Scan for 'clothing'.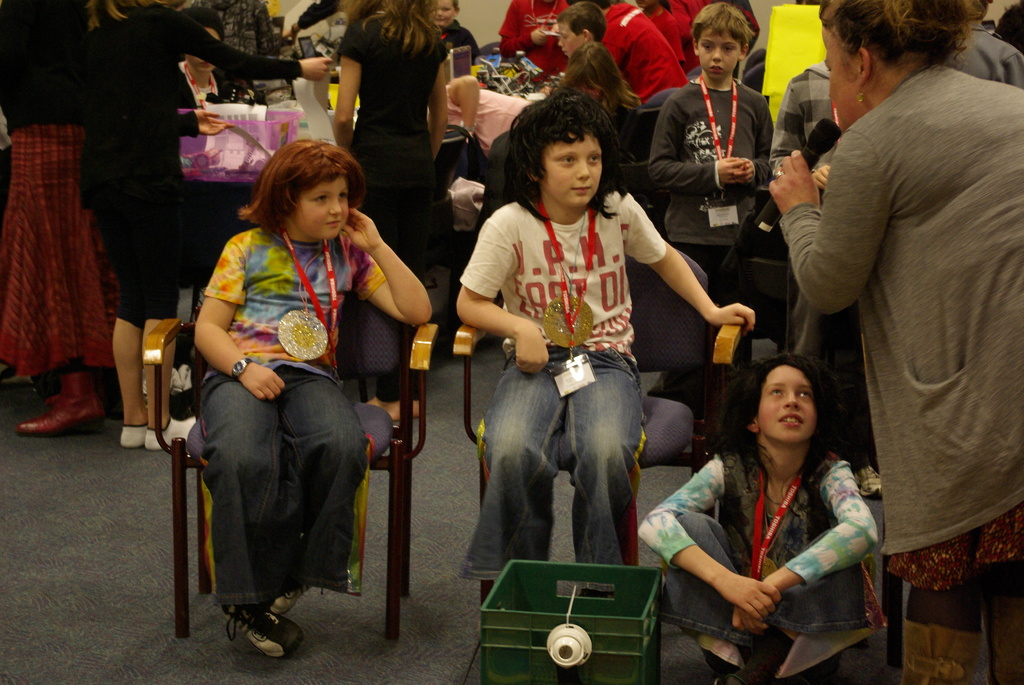
Scan result: bbox=(460, 186, 667, 576).
